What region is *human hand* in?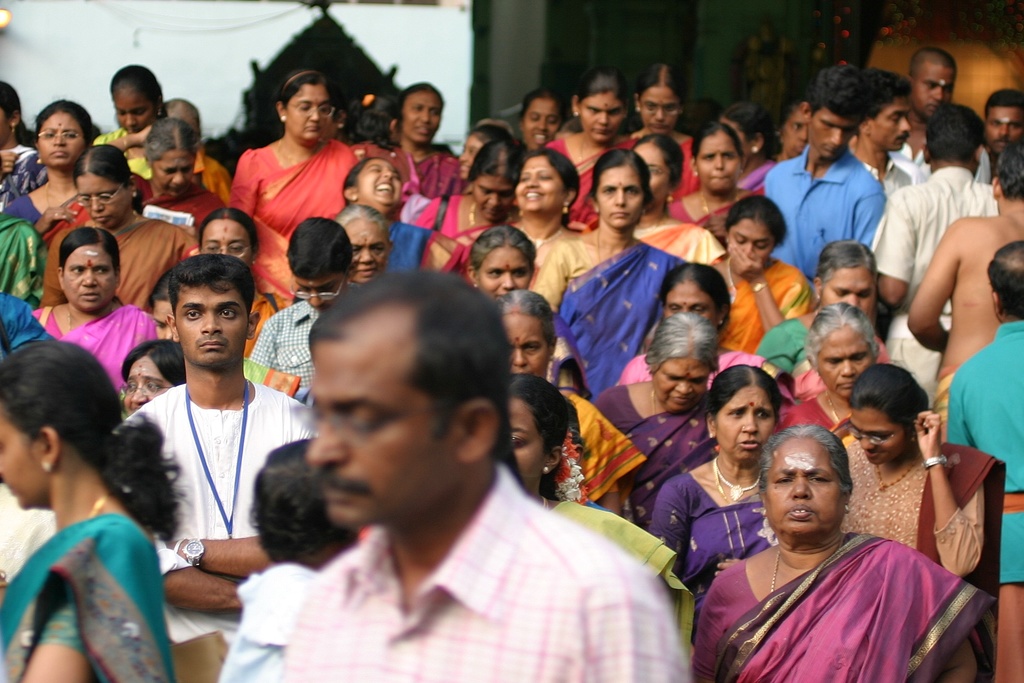
Rect(915, 406, 939, 451).
